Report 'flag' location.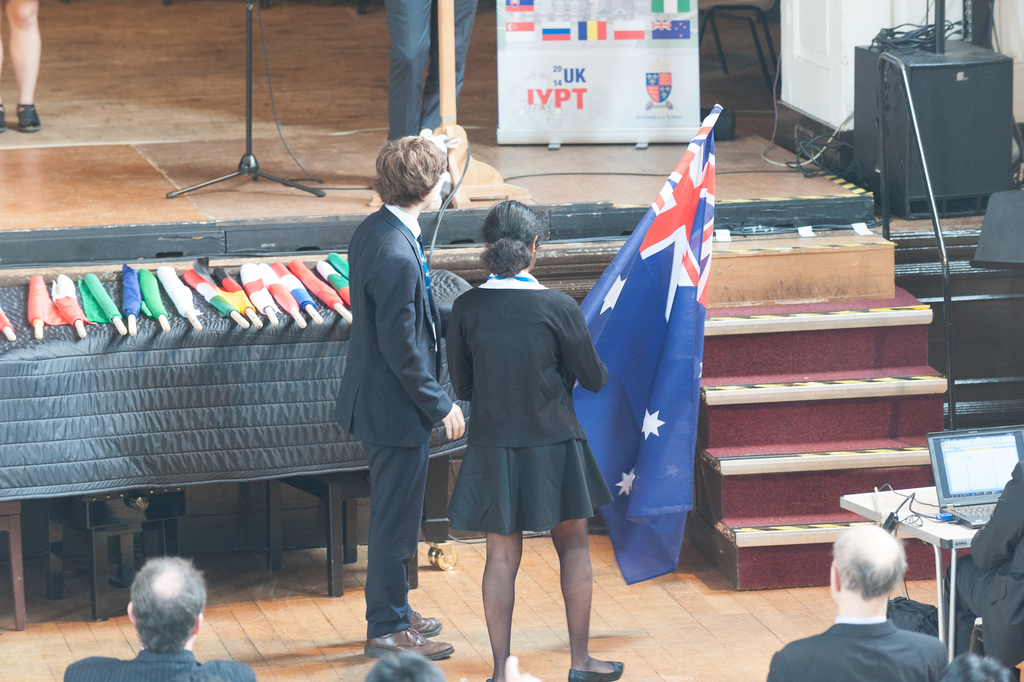
Report: box(503, 0, 534, 13).
